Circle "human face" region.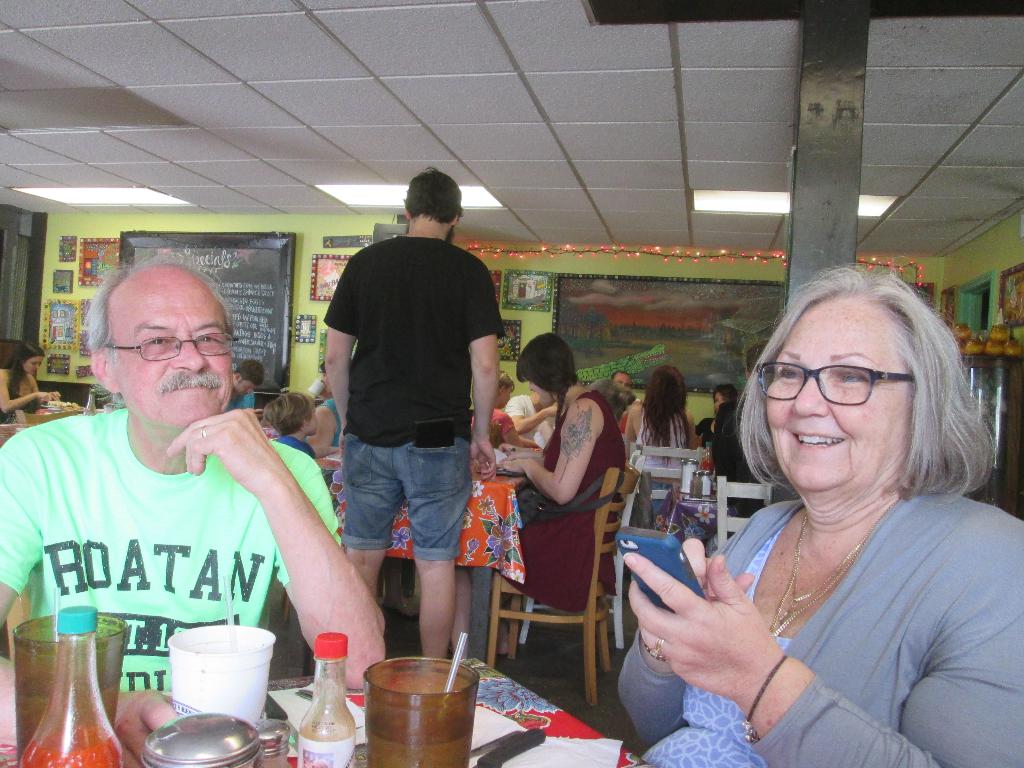
Region: [755, 294, 916, 506].
